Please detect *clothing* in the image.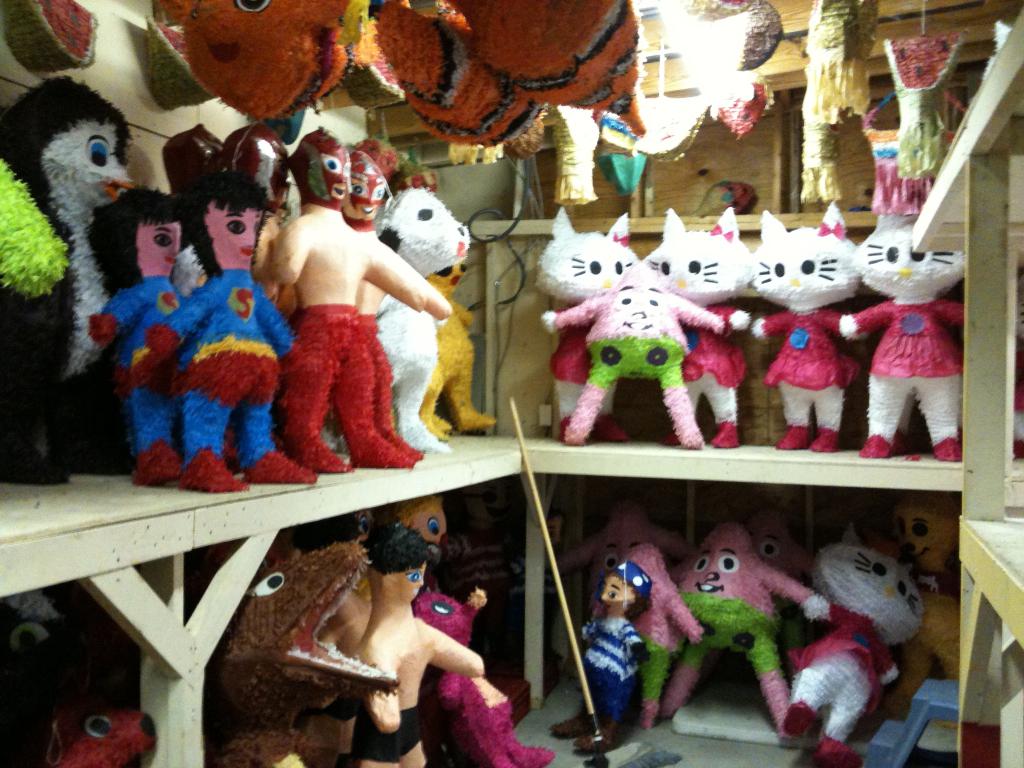
[146, 268, 316, 500].
